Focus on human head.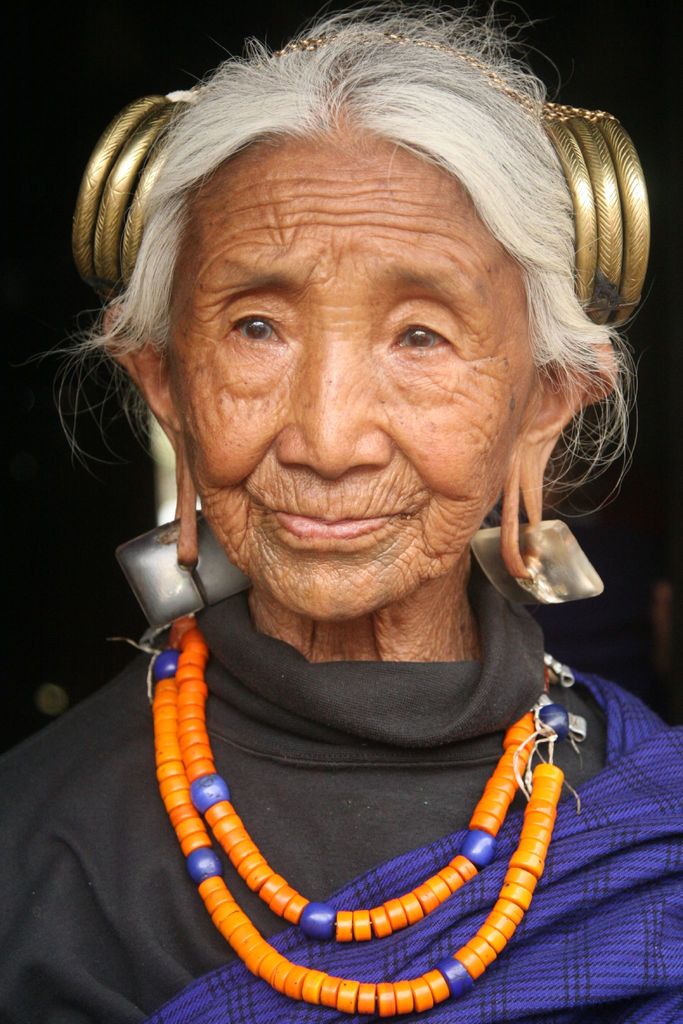
Focused at 86,47,610,595.
